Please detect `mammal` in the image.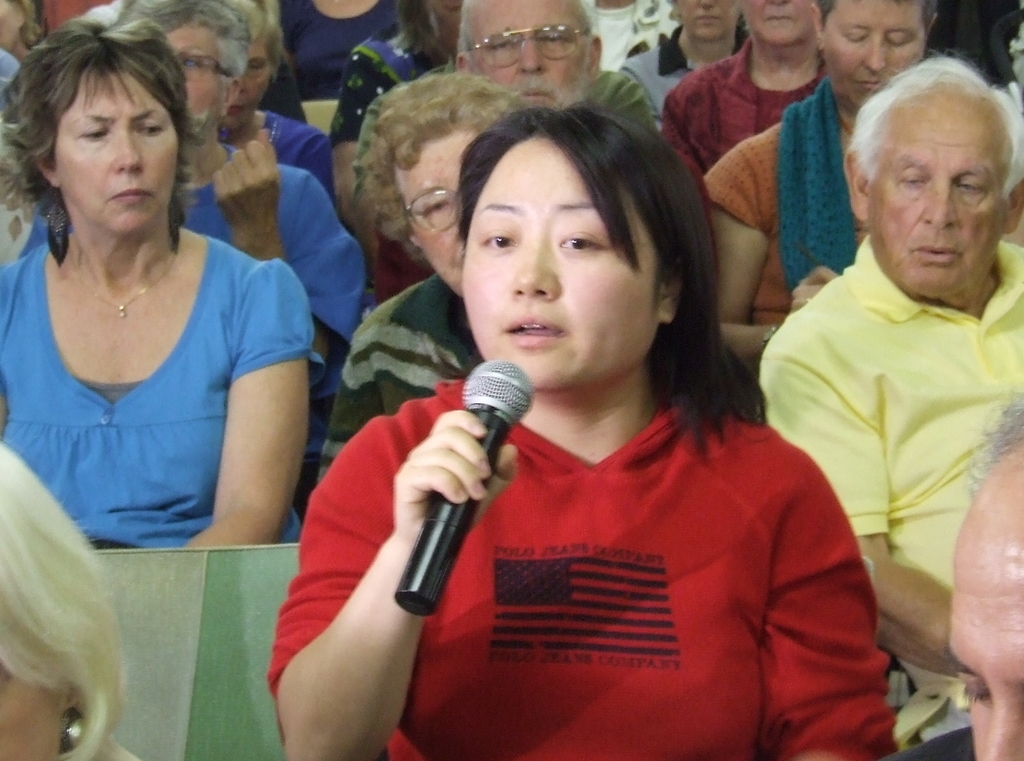
select_region(762, 45, 1023, 760).
